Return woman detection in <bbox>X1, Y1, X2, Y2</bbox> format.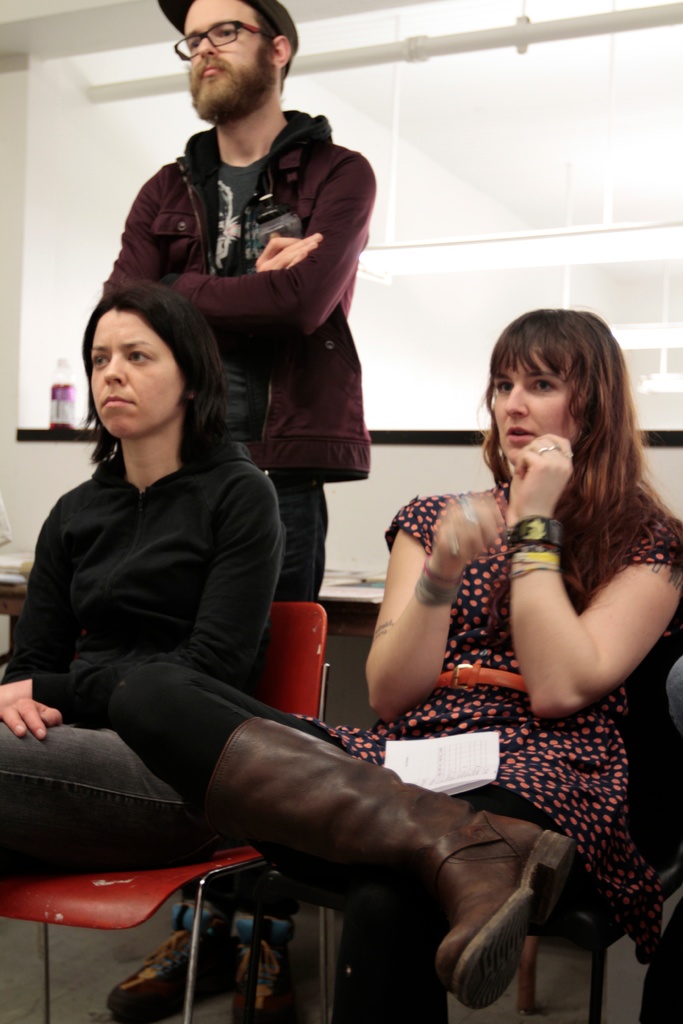
<bbox>0, 280, 290, 877</bbox>.
